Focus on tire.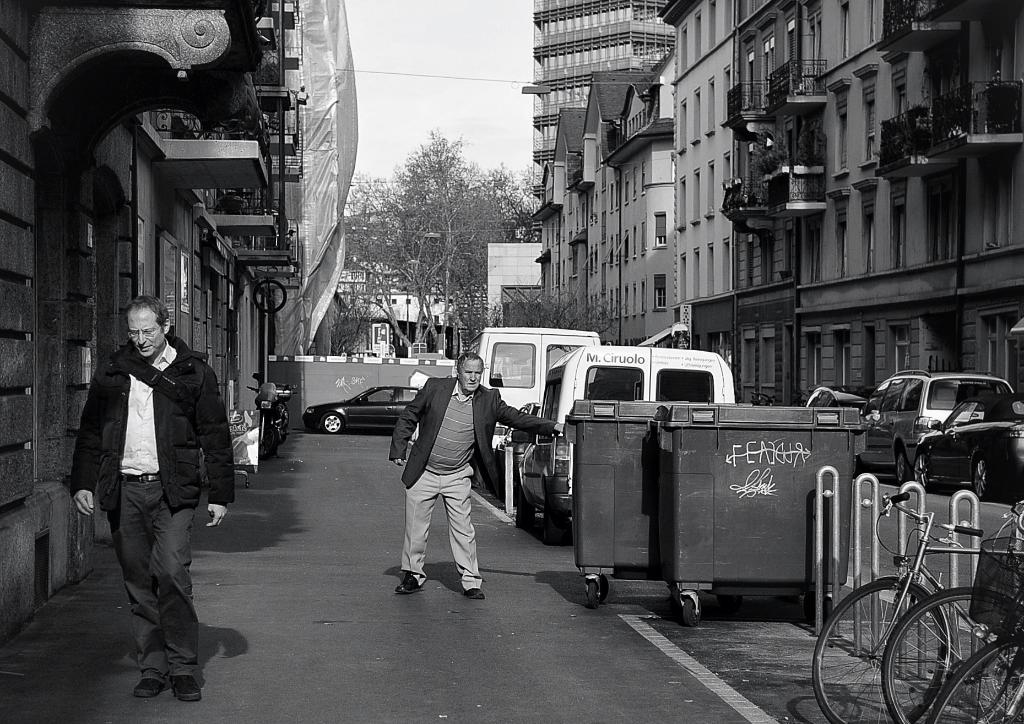
Focused at (x1=588, y1=581, x2=595, y2=606).
